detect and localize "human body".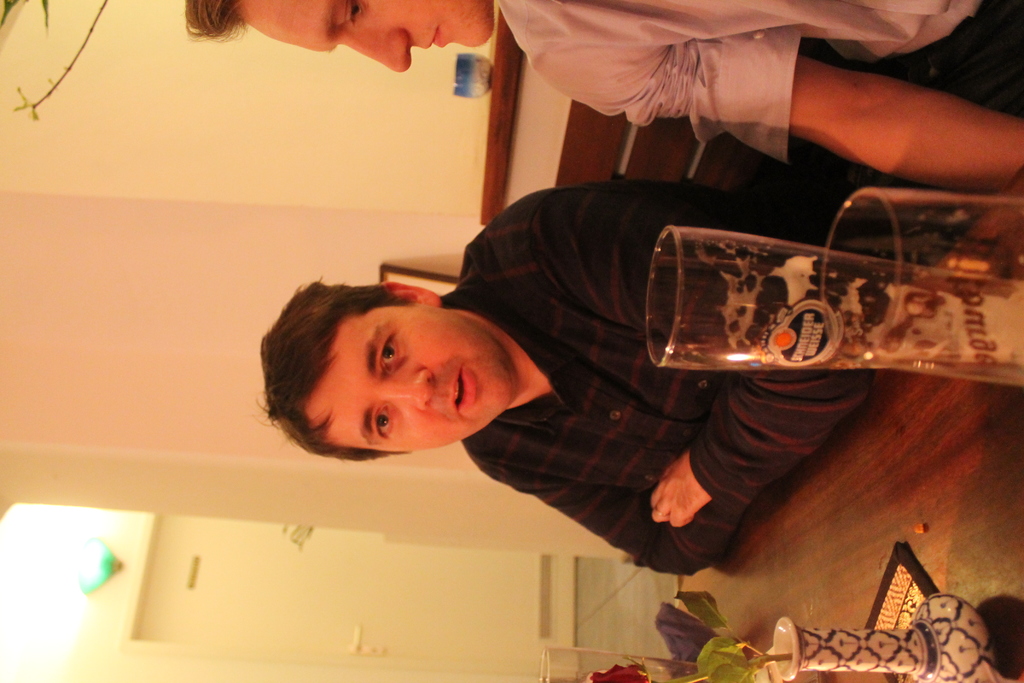
Localized at region(248, 174, 875, 579).
